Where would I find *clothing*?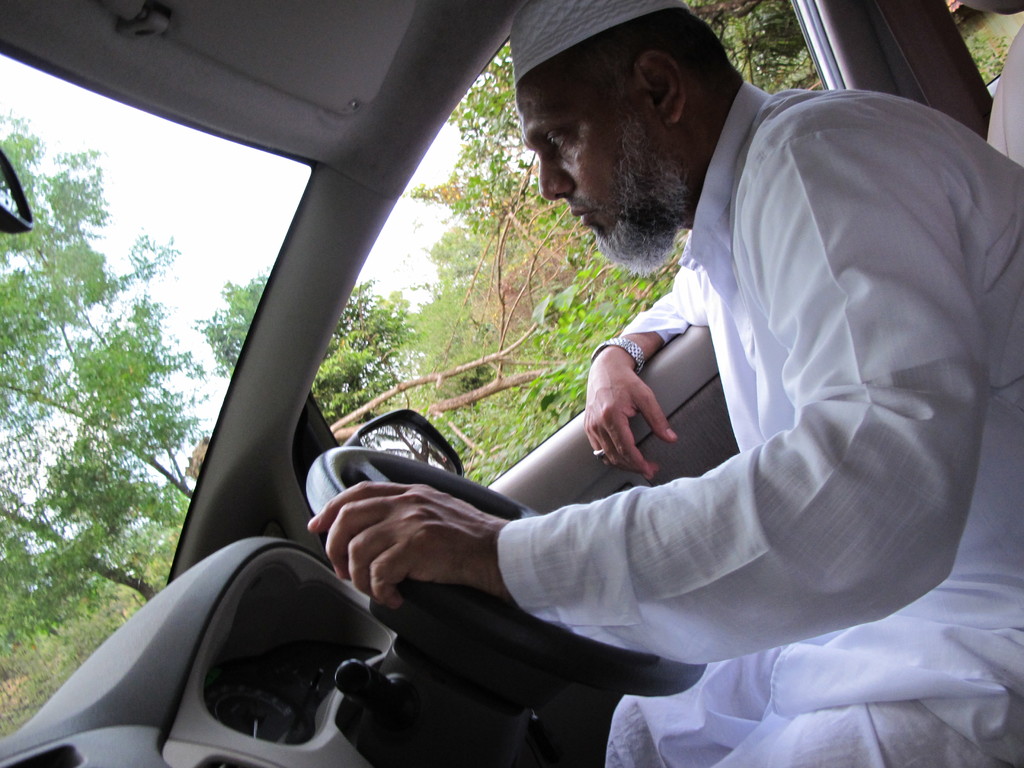
At [left=308, top=76, right=1000, bottom=737].
